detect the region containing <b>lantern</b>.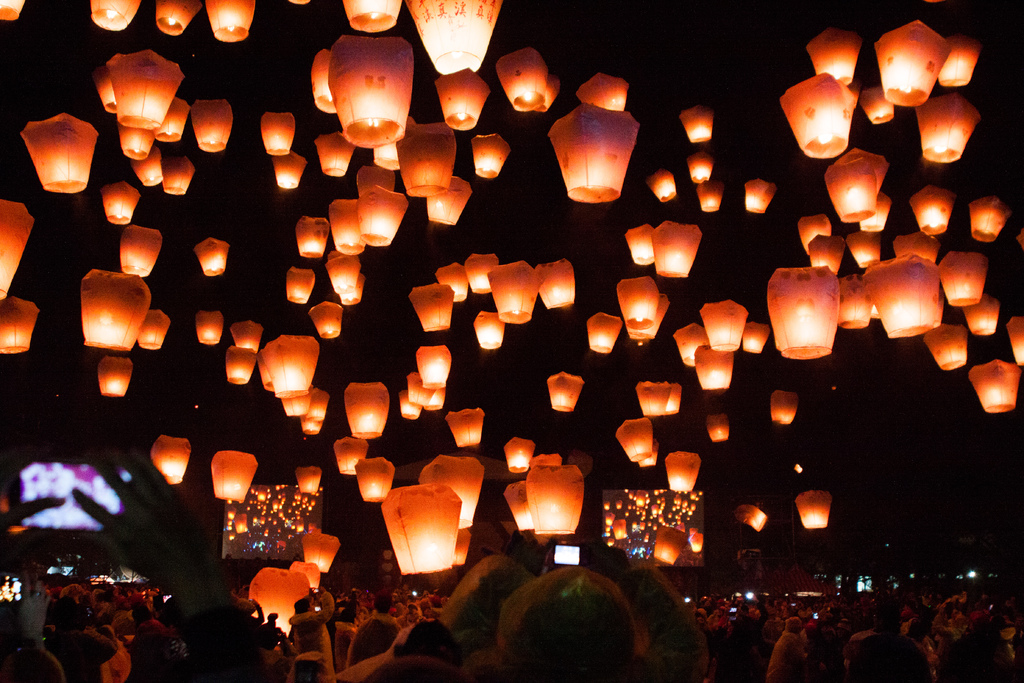
689 152 712 183.
